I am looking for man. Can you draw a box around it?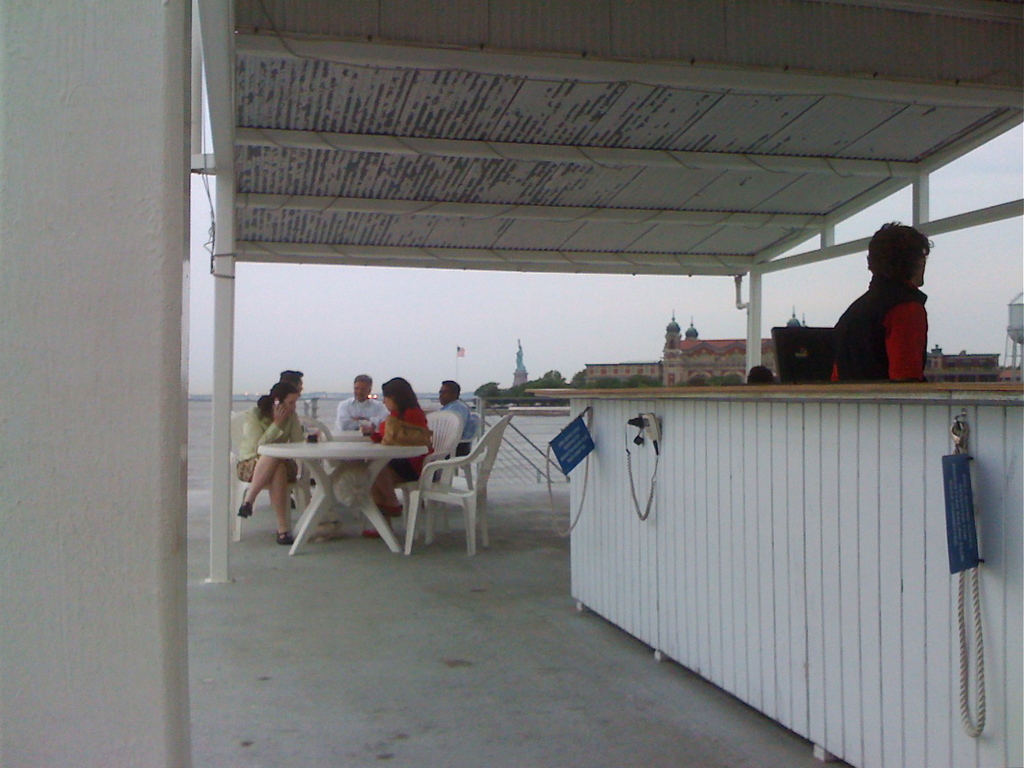
Sure, the bounding box is locate(813, 243, 952, 390).
